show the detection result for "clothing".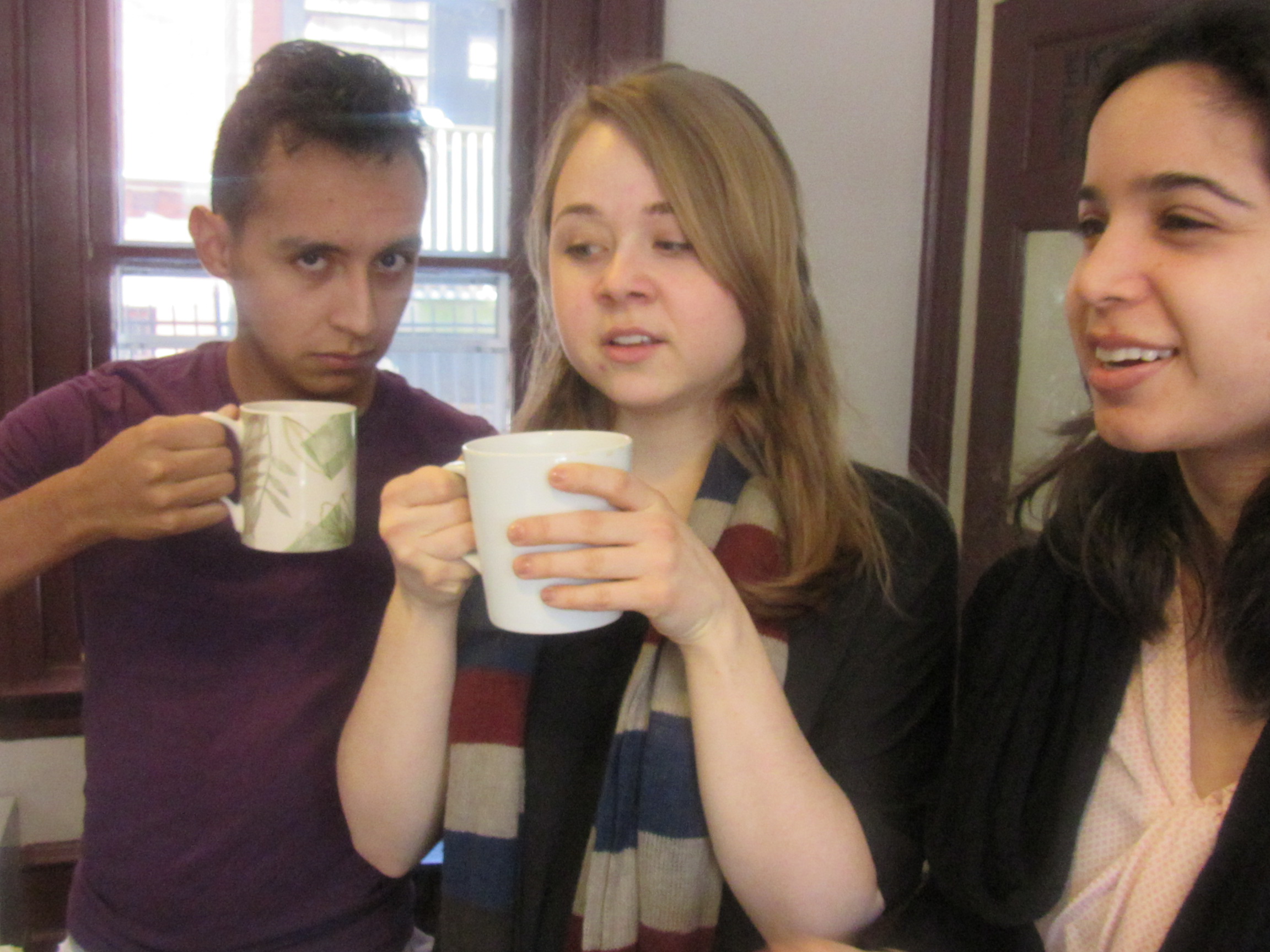
rect(0, 183, 275, 524).
